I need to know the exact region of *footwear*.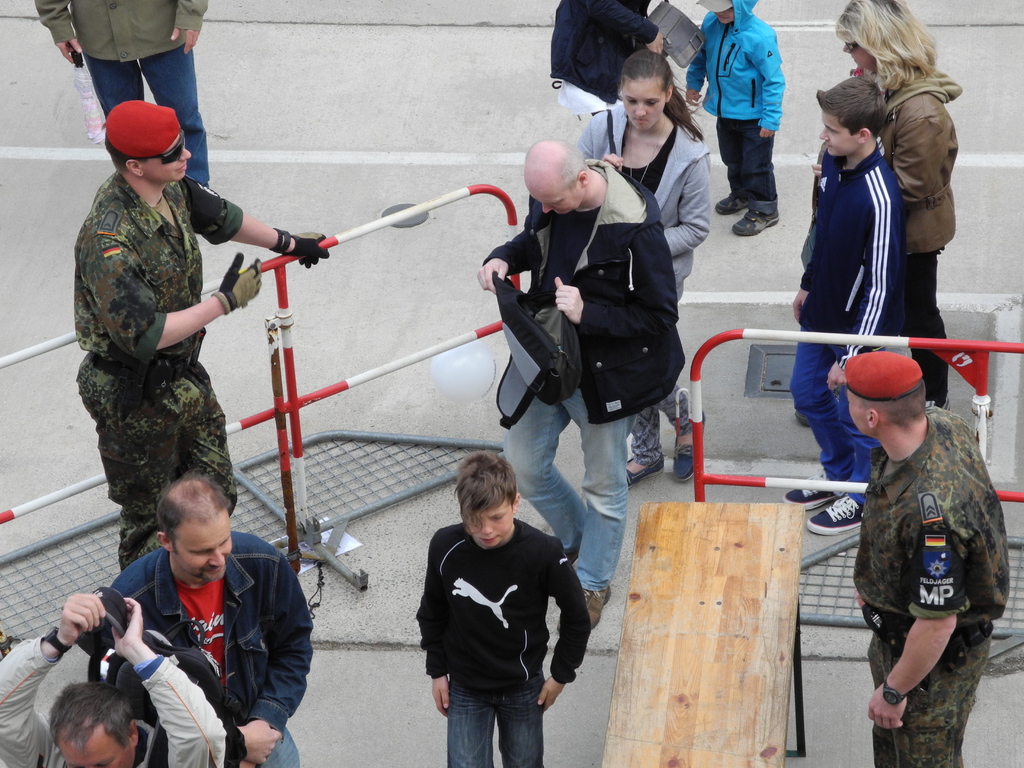
Region: x1=731 y1=212 x2=780 y2=237.
